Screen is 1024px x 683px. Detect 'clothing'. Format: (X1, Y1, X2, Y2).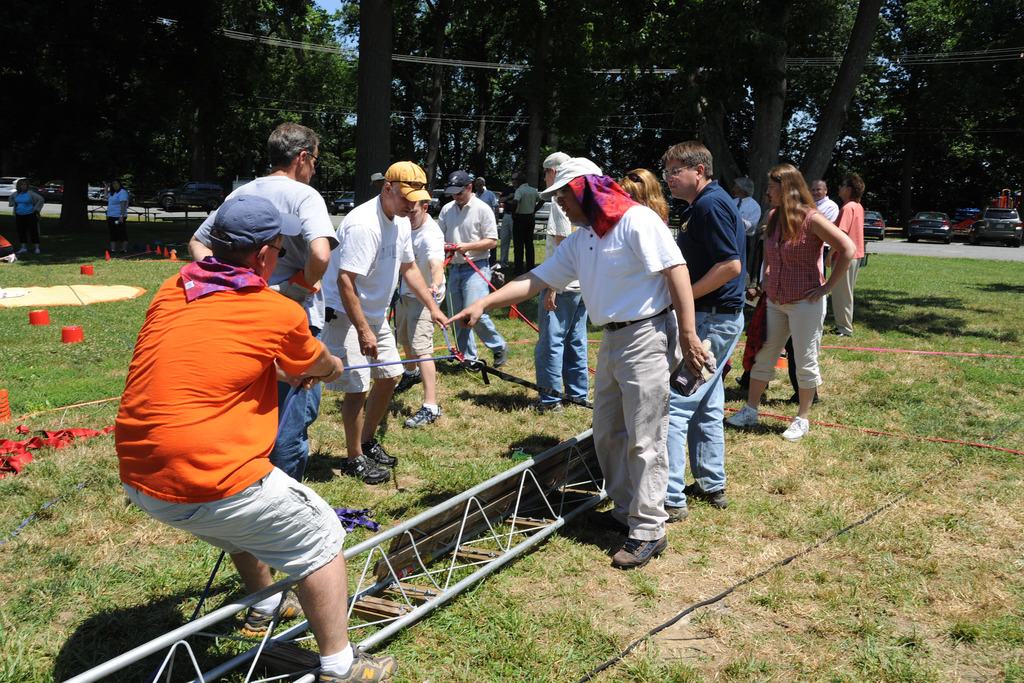
(438, 199, 504, 362).
